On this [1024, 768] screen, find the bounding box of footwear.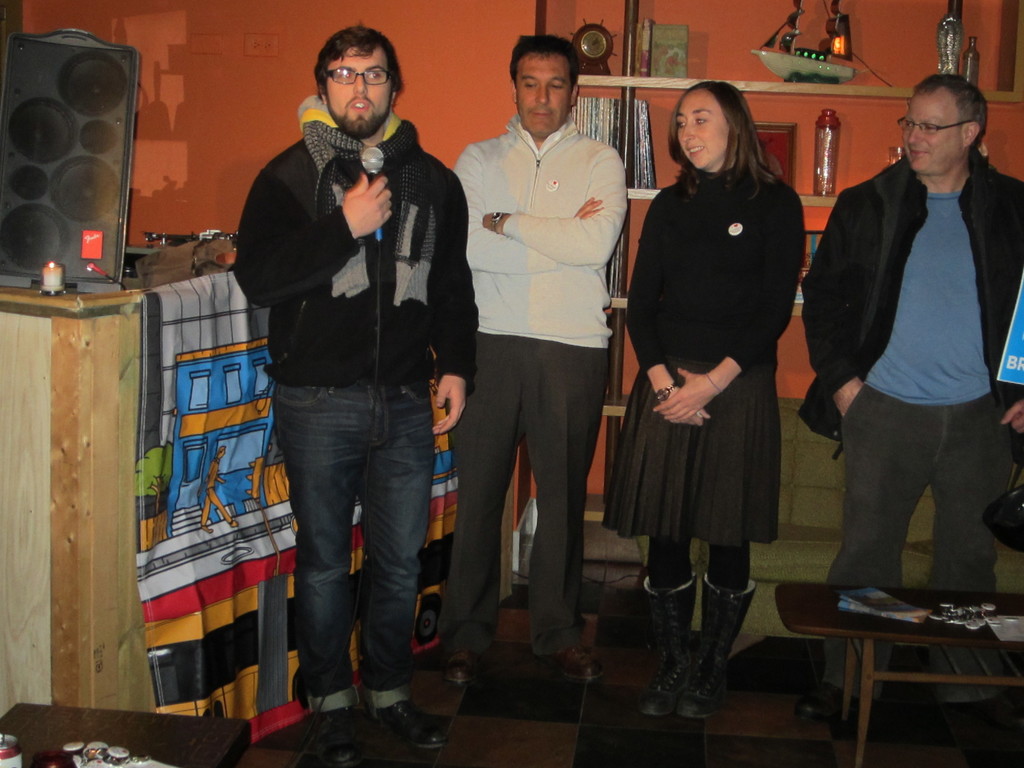
Bounding box: detection(449, 648, 479, 679).
